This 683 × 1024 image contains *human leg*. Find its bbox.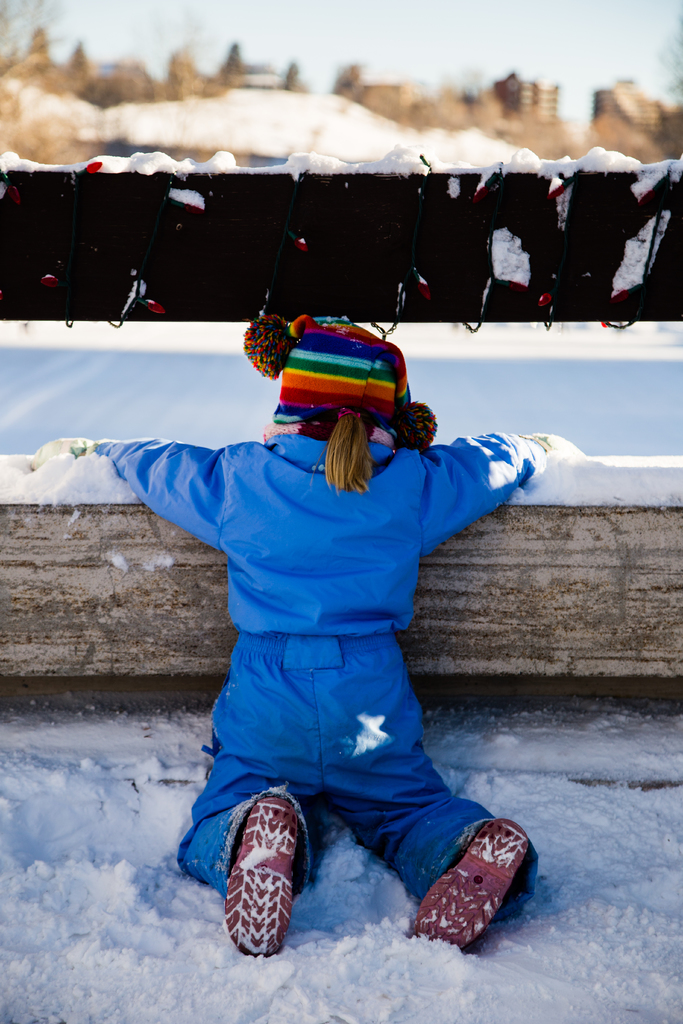
select_region(324, 631, 536, 955).
